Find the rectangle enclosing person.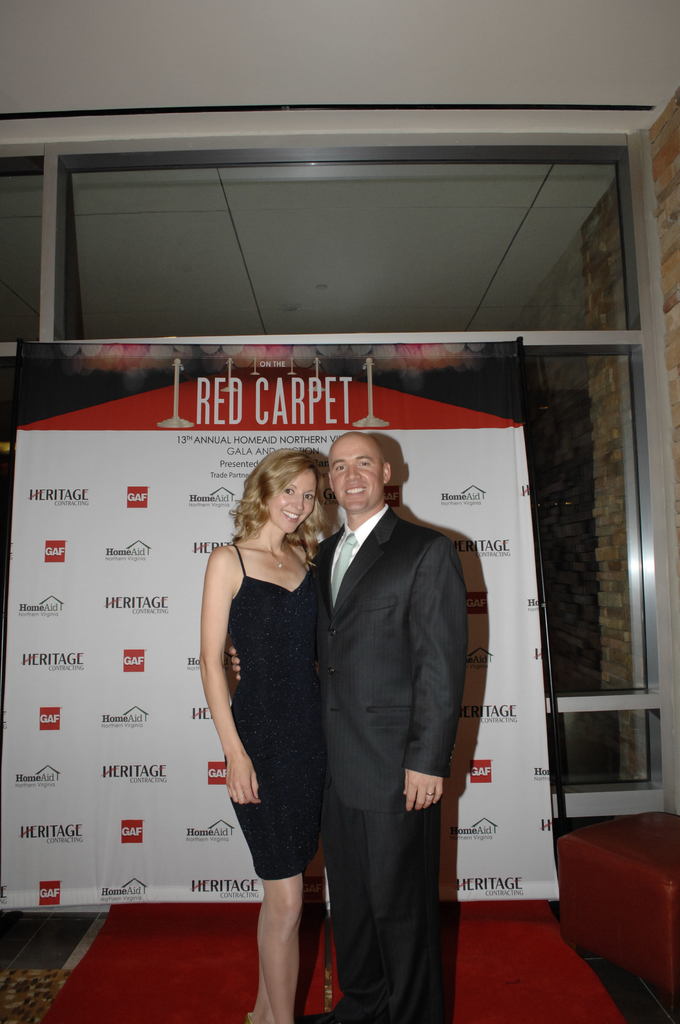
crop(202, 438, 321, 1021).
